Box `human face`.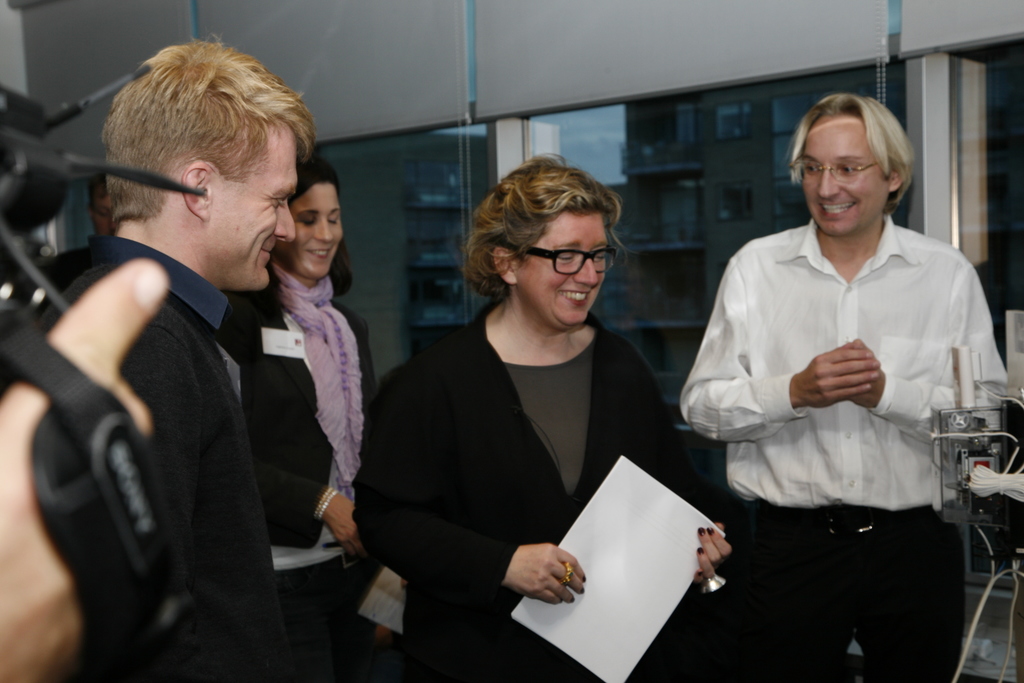
(x1=518, y1=210, x2=609, y2=330).
